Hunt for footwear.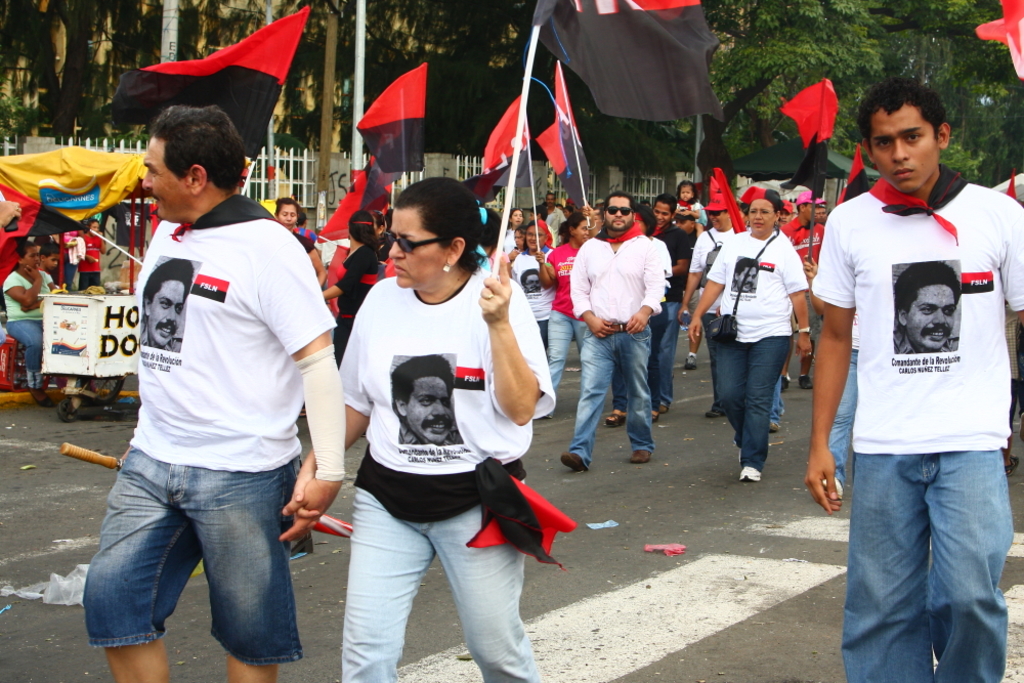
Hunted down at BBox(604, 408, 621, 430).
